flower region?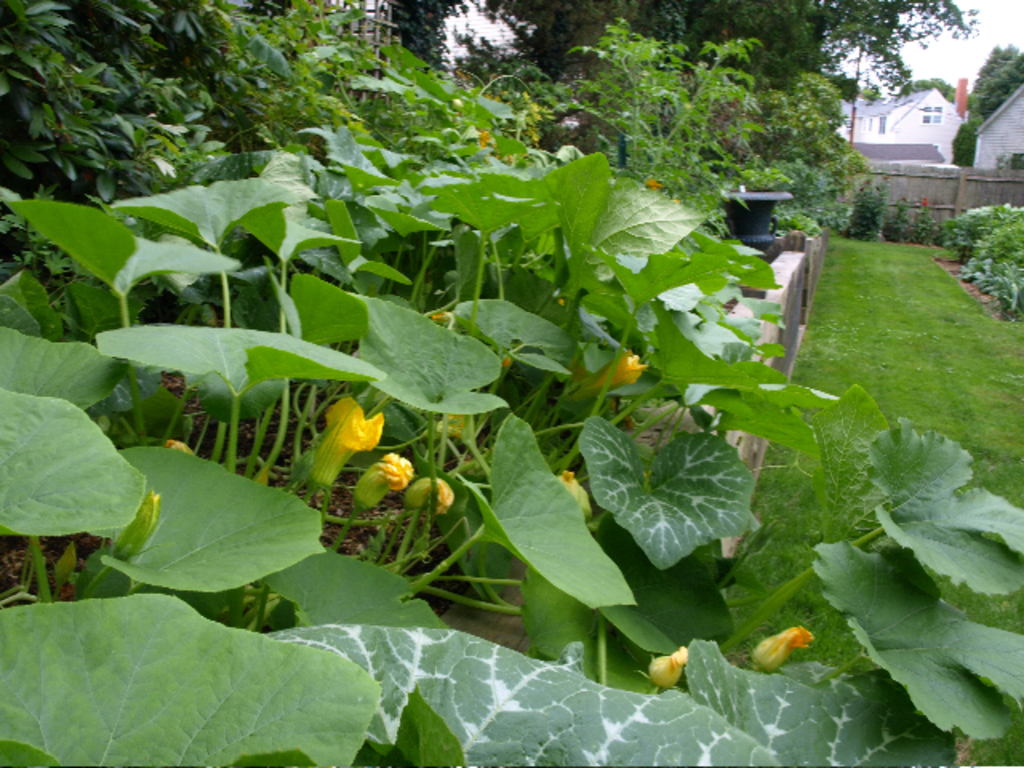
locate(920, 194, 930, 206)
